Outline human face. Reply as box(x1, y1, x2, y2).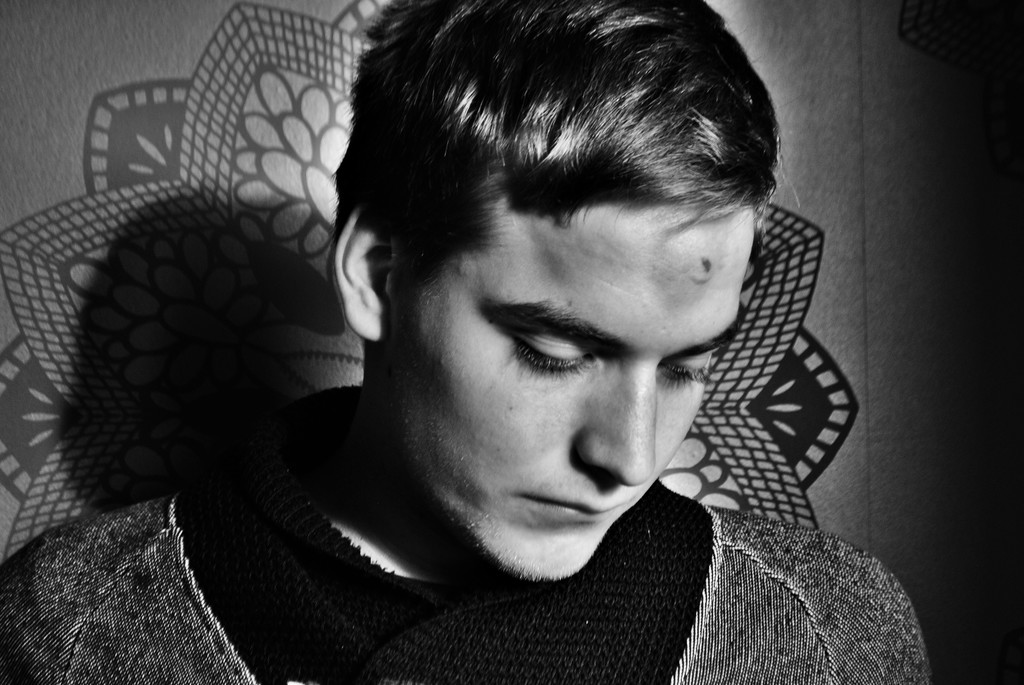
box(392, 203, 712, 584).
